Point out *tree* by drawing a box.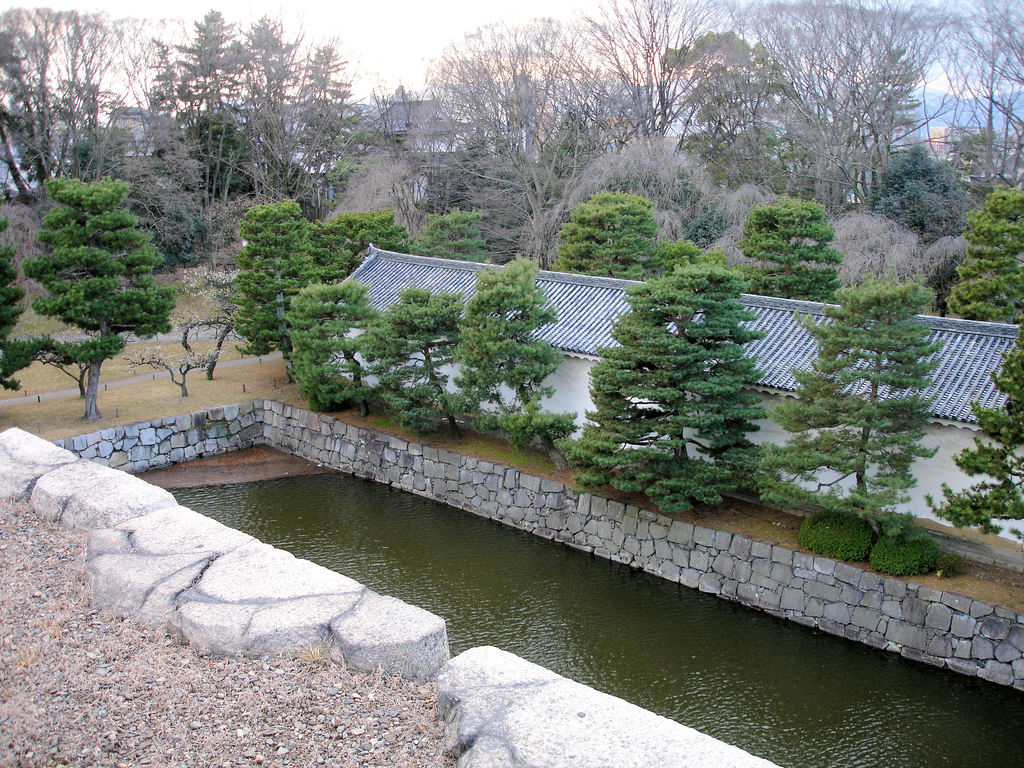
x1=929 y1=324 x2=1023 y2=546.
